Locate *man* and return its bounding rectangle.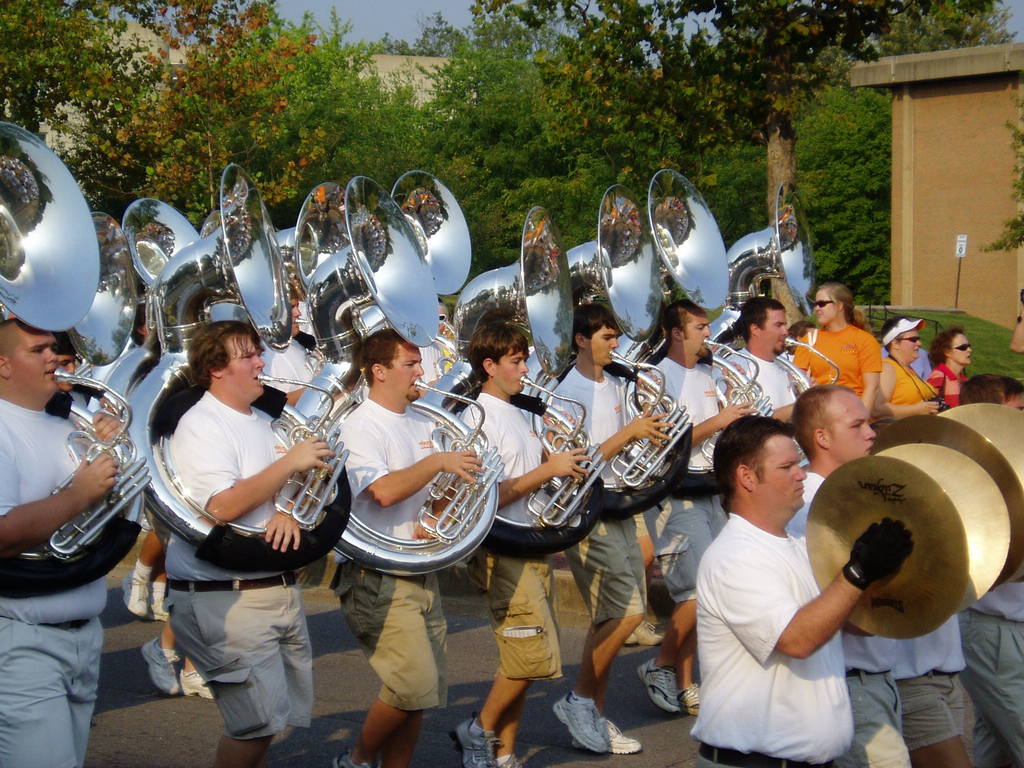
BBox(0, 301, 147, 767).
